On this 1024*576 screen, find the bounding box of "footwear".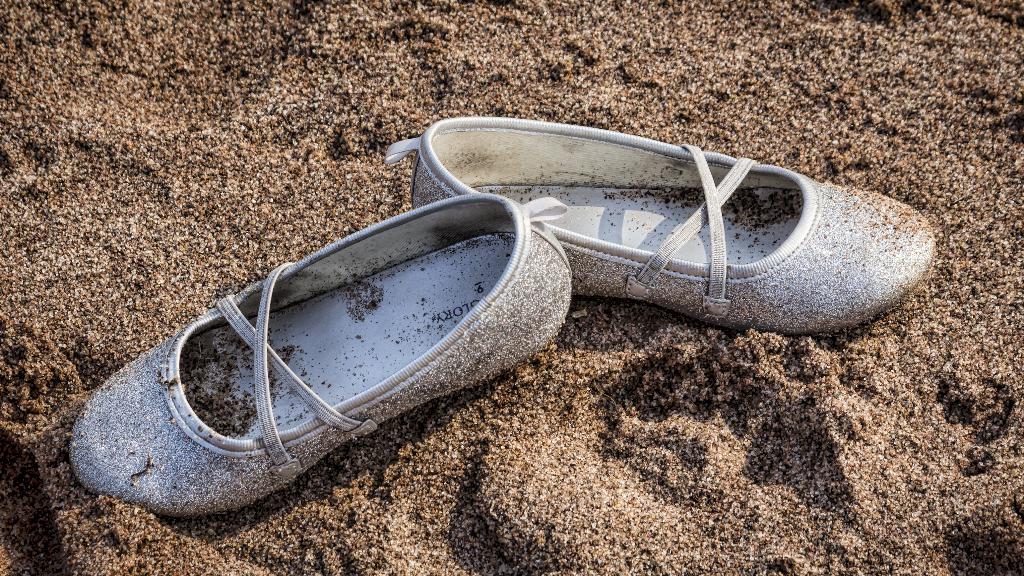
Bounding box: x1=181 y1=124 x2=893 y2=460.
